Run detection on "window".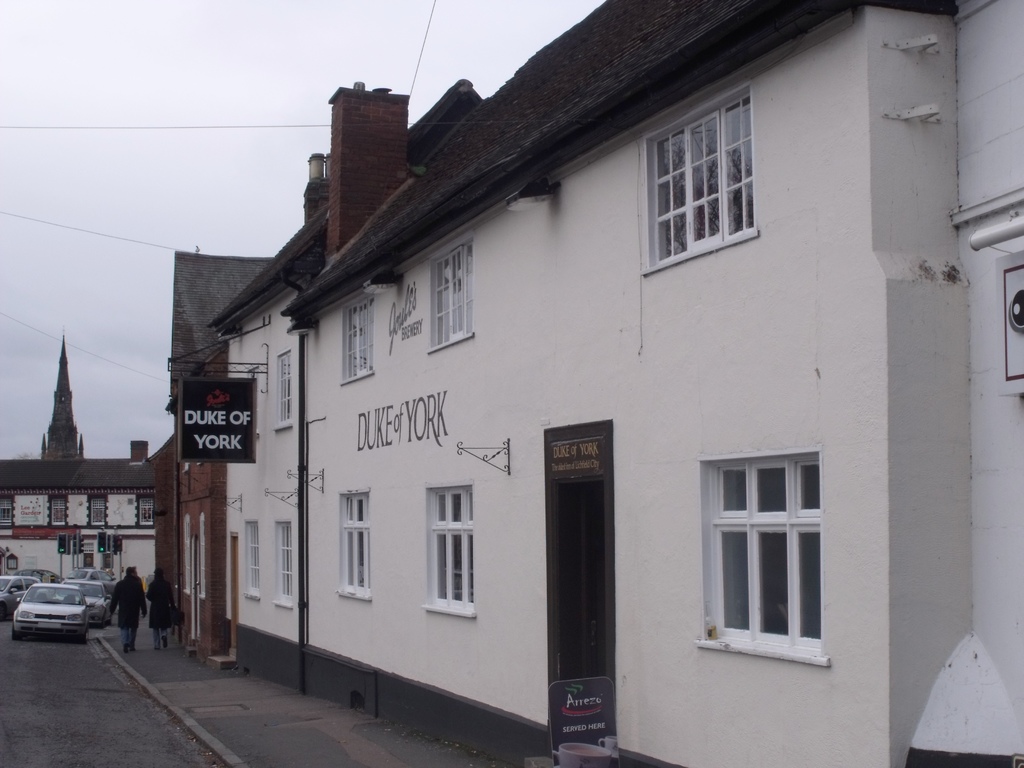
Result: <box>423,481,476,615</box>.
